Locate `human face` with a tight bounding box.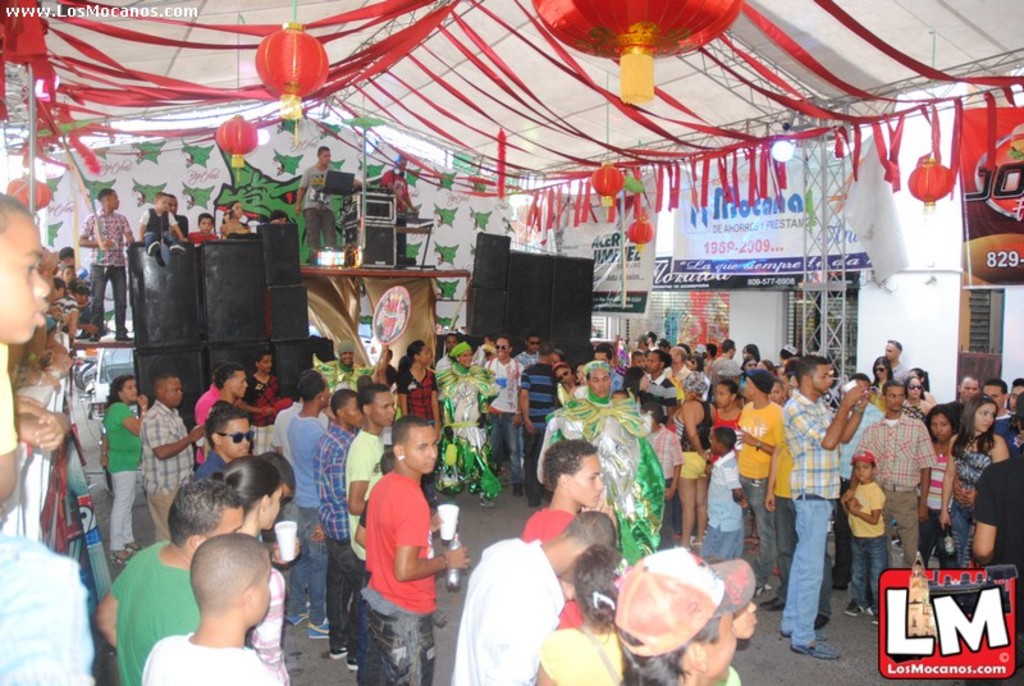
(left=118, top=380, right=137, bottom=398).
